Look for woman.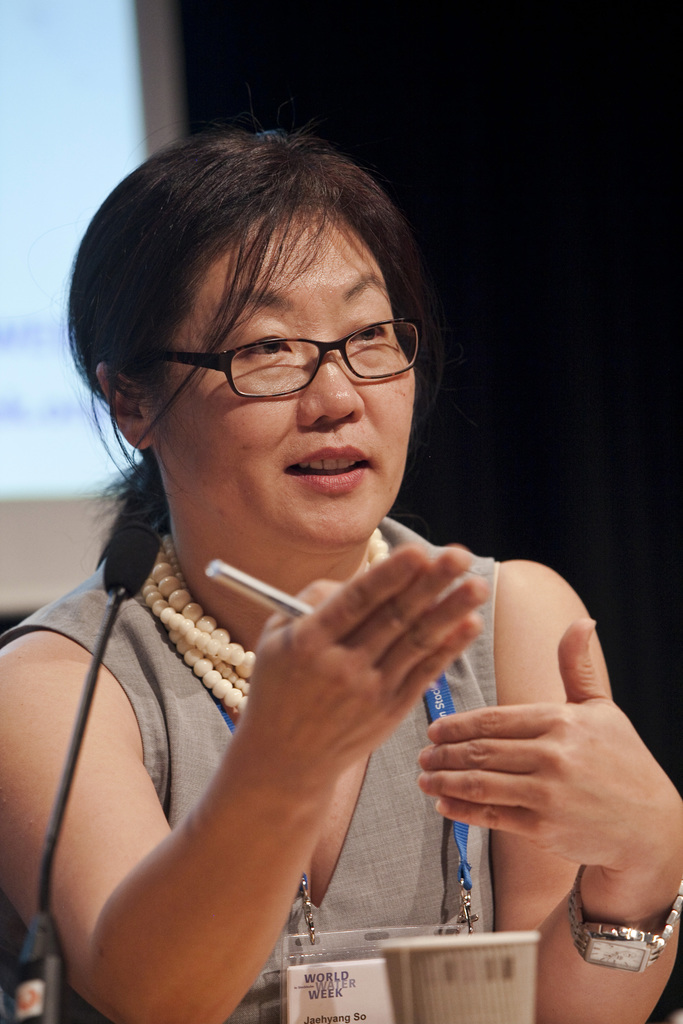
Found: bbox=[0, 124, 682, 1023].
